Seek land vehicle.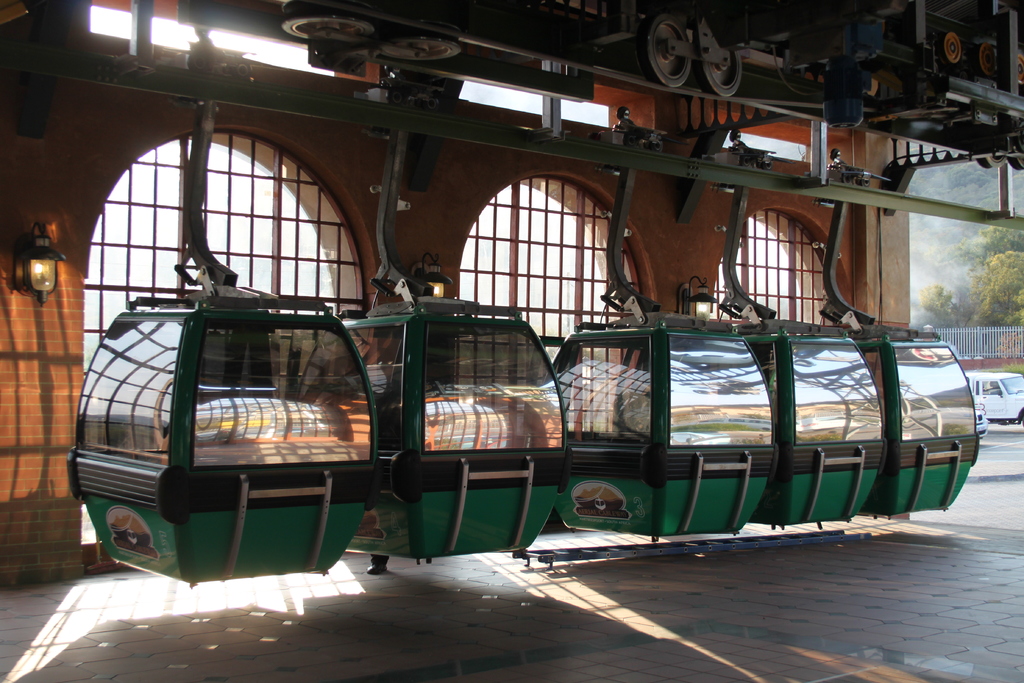
left=975, top=408, right=989, bottom=438.
